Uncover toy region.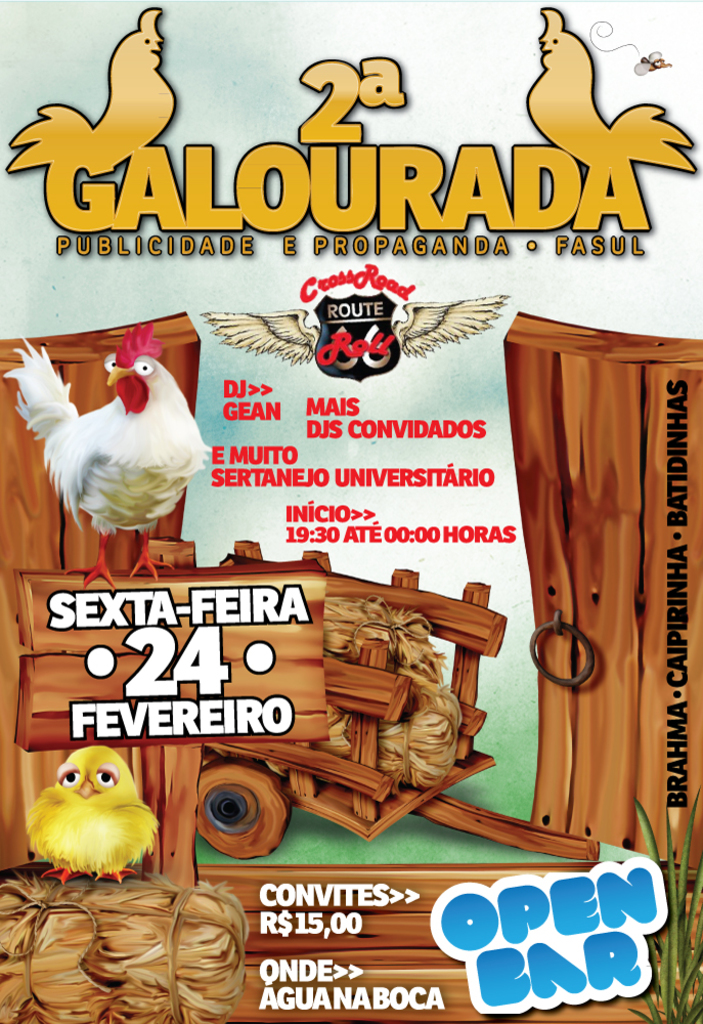
Uncovered: [left=11, top=0, right=178, bottom=171].
